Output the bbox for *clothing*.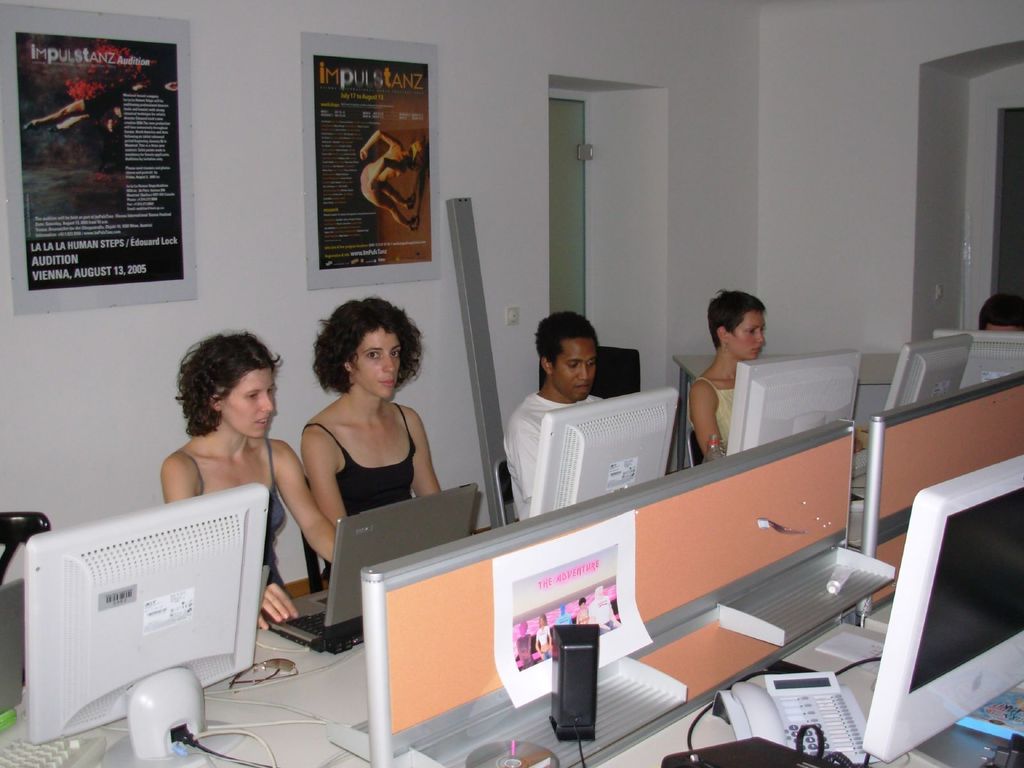
<bbox>498, 385, 598, 524</bbox>.
